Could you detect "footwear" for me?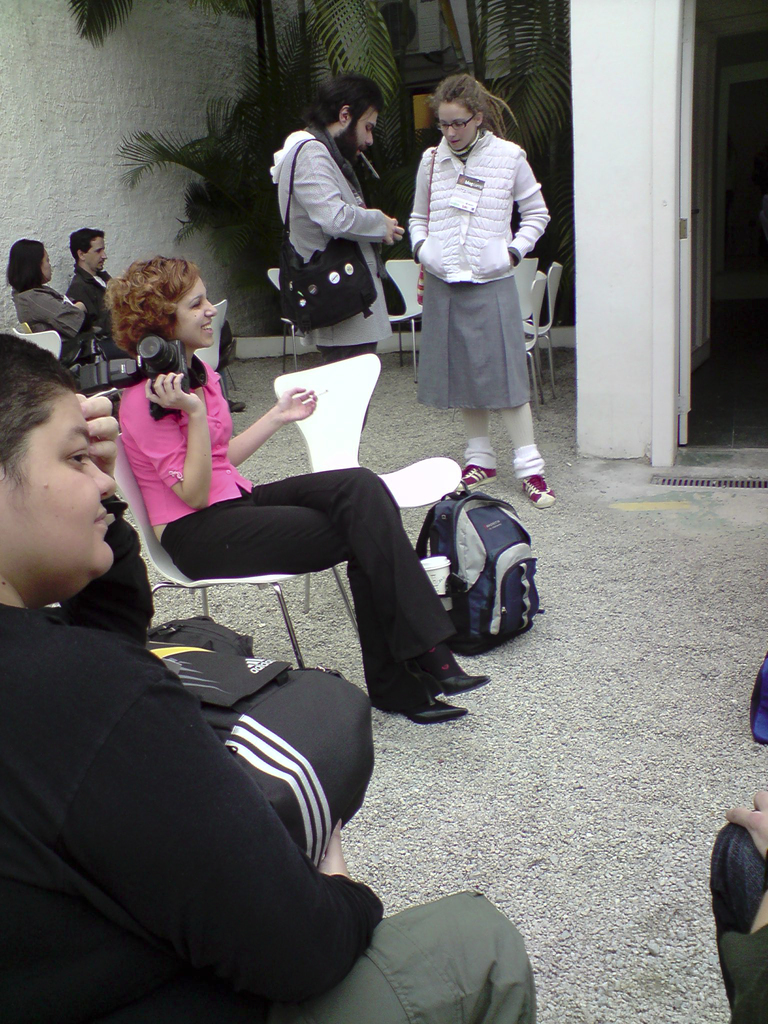
Detection result: box(370, 697, 470, 730).
